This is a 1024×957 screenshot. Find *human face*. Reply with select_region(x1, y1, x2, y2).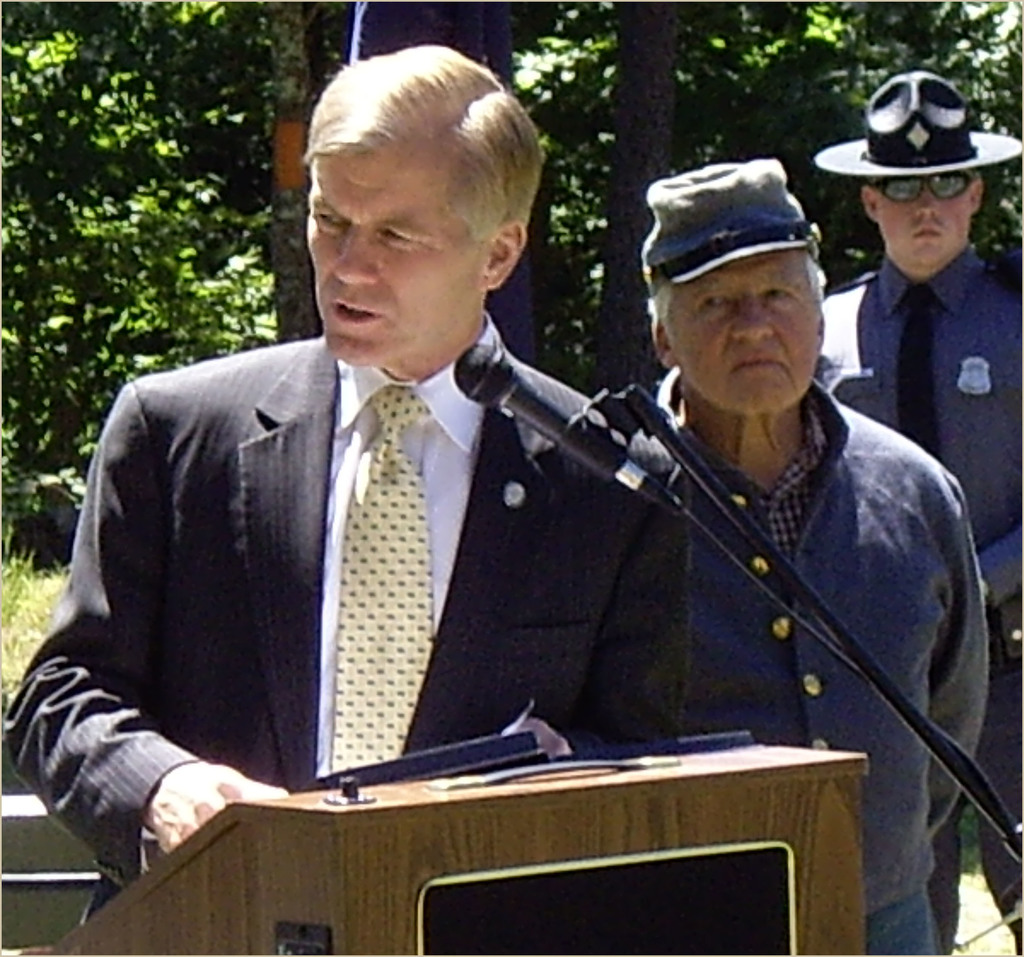
select_region(873, 172, 968, 262).
